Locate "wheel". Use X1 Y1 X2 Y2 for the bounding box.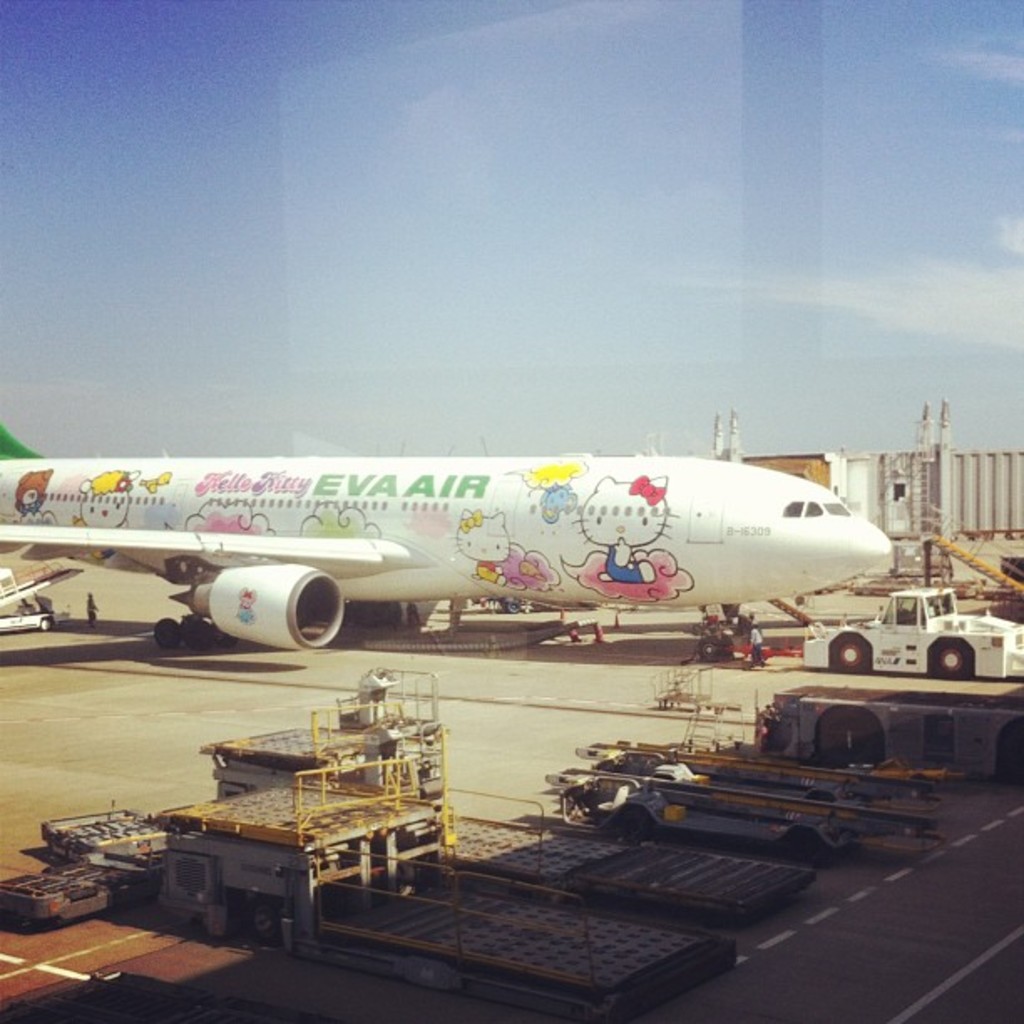
820 706 878 761.
